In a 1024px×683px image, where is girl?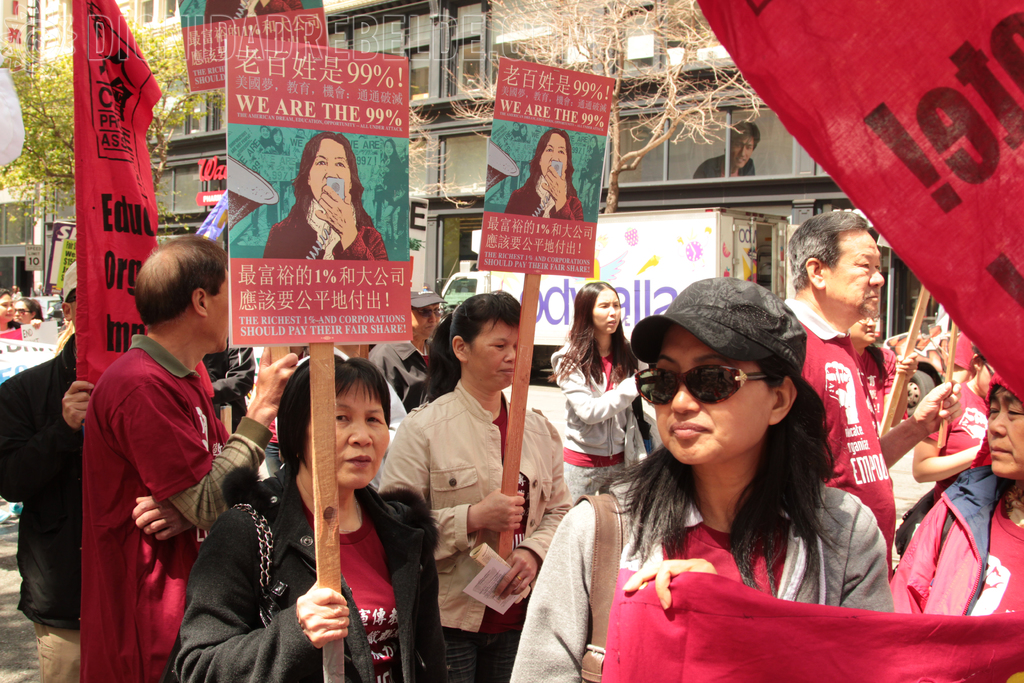
crop(511, 276, 894, 682).
